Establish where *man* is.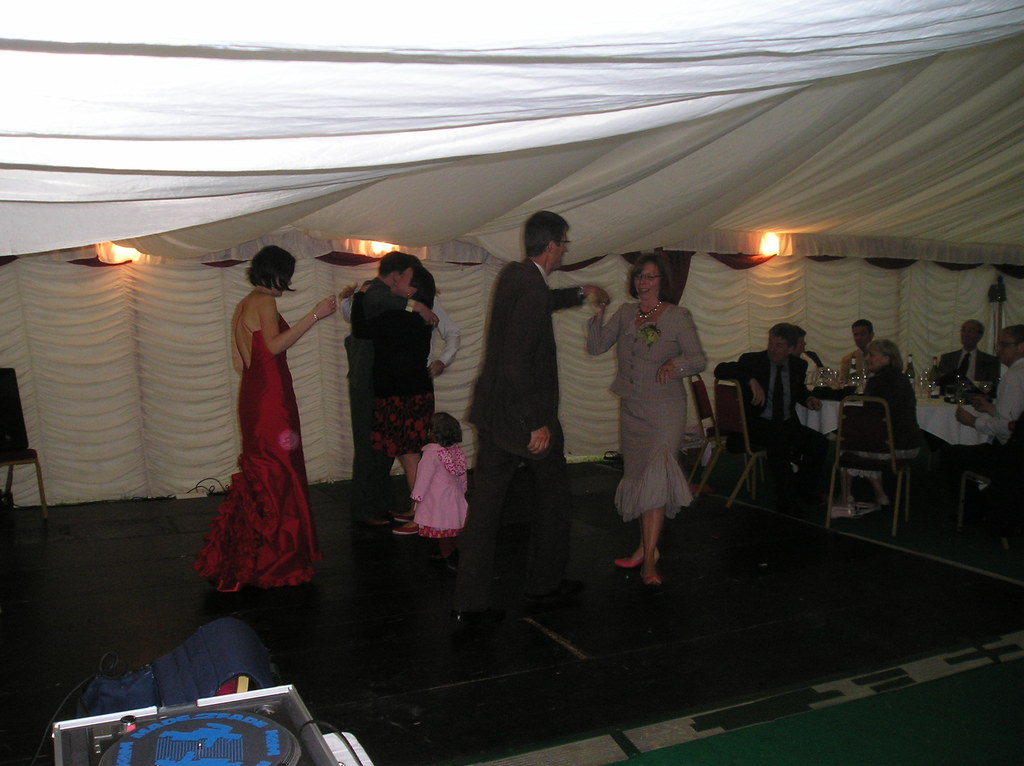
Established at bbox=(792, 326, 821, 392).
